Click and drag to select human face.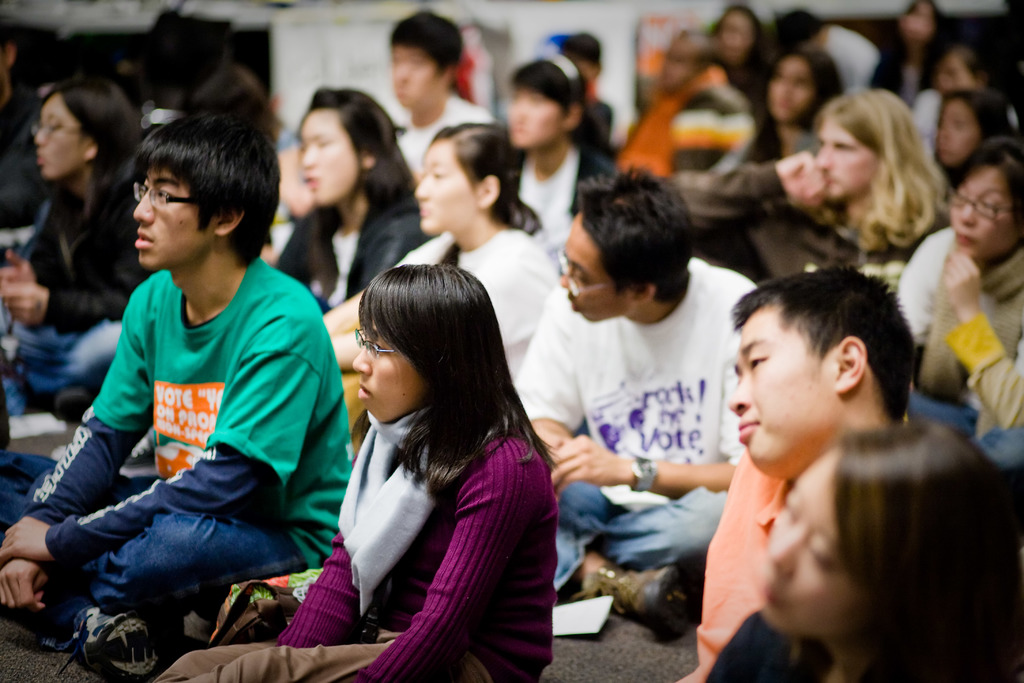
Selection: box=[134, 161, 219, 270].
